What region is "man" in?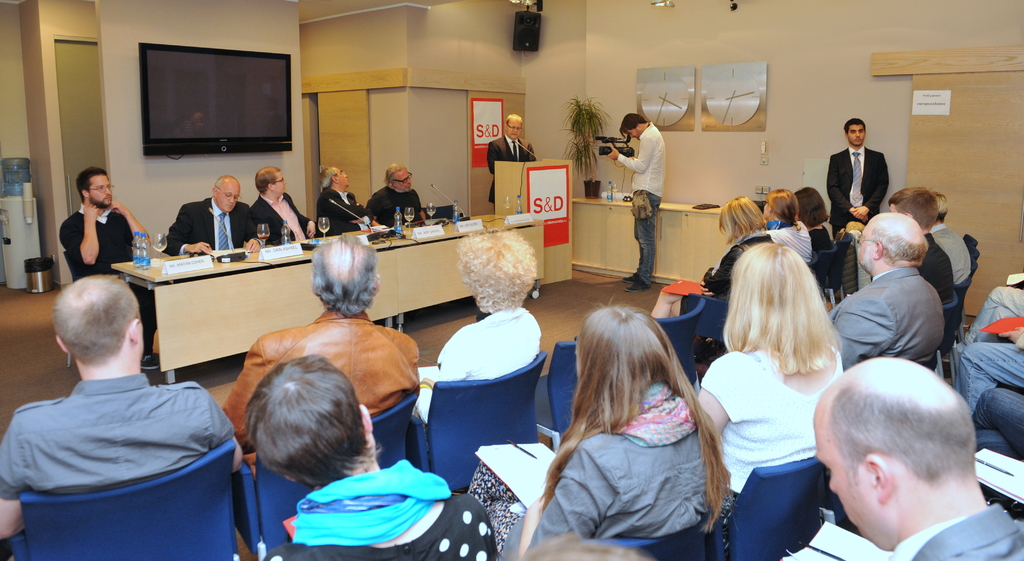
bbox(893, 187, 957, 308).
